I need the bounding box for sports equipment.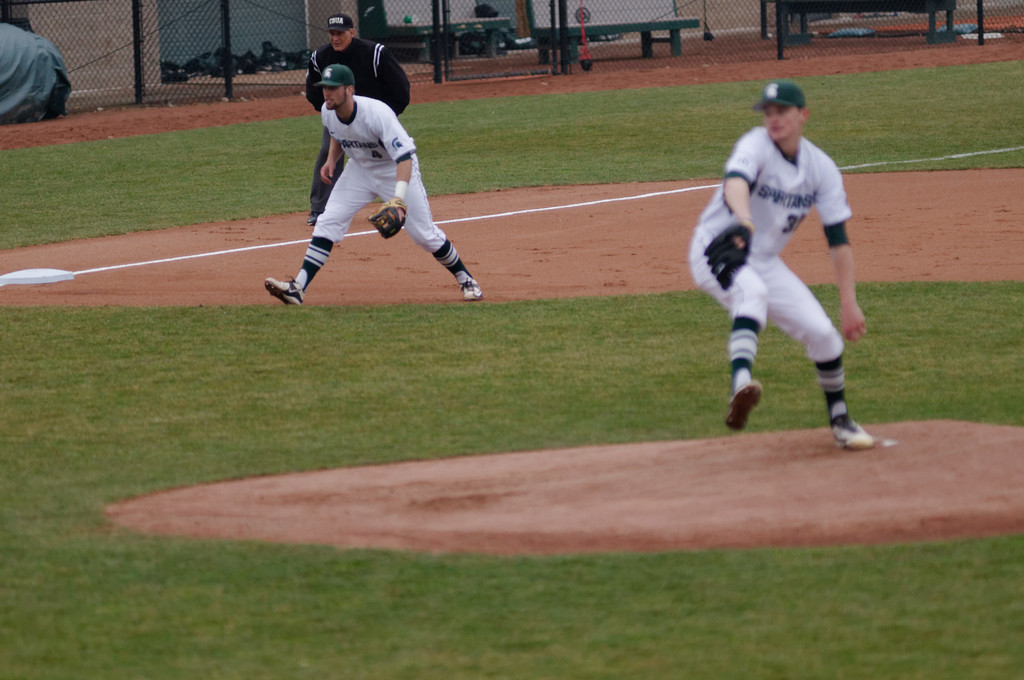
Here it is: select_region(726, 376, 762, 430).
